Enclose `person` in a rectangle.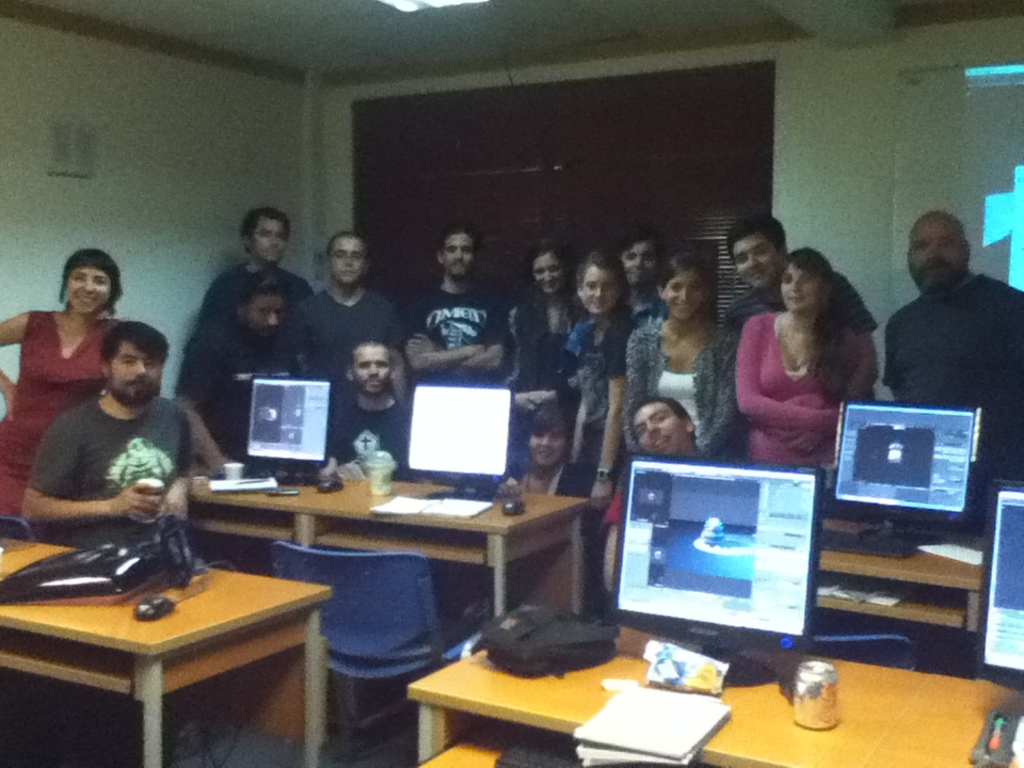
bbox=(413, 215, 521, 391).
